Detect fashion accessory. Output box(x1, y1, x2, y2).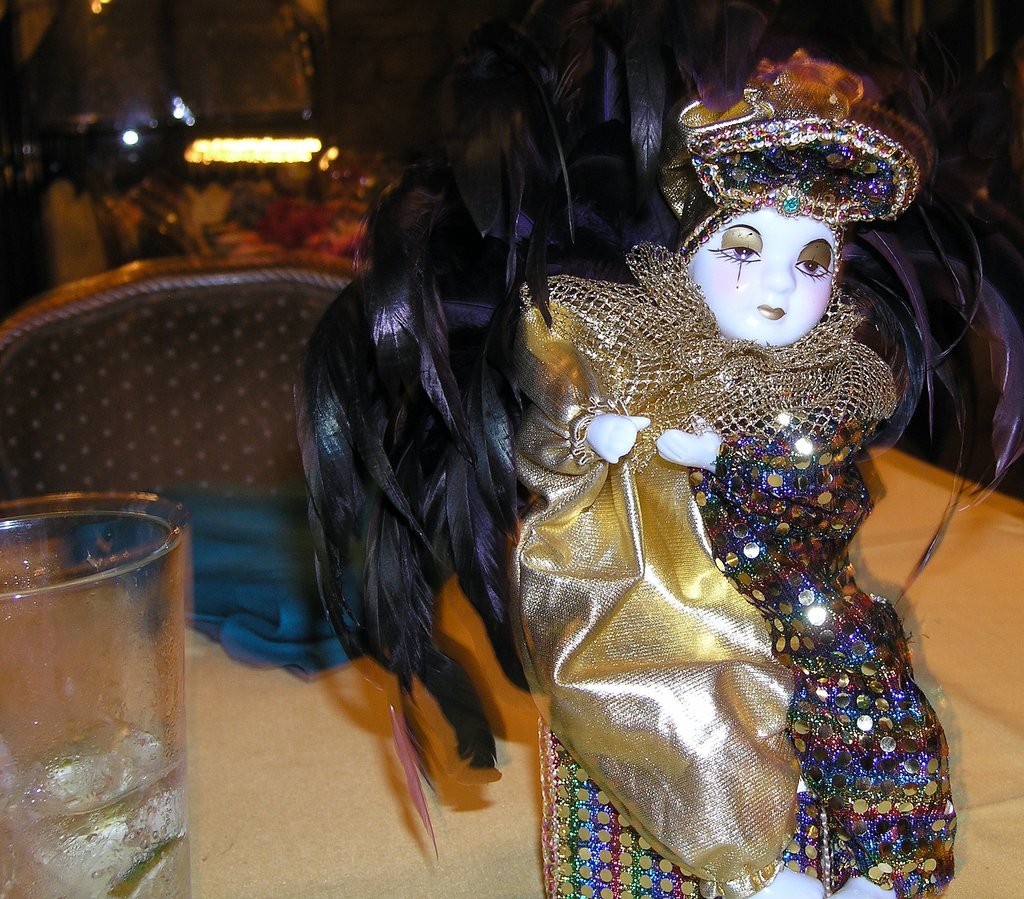
box(665, 41, 939, 263).
